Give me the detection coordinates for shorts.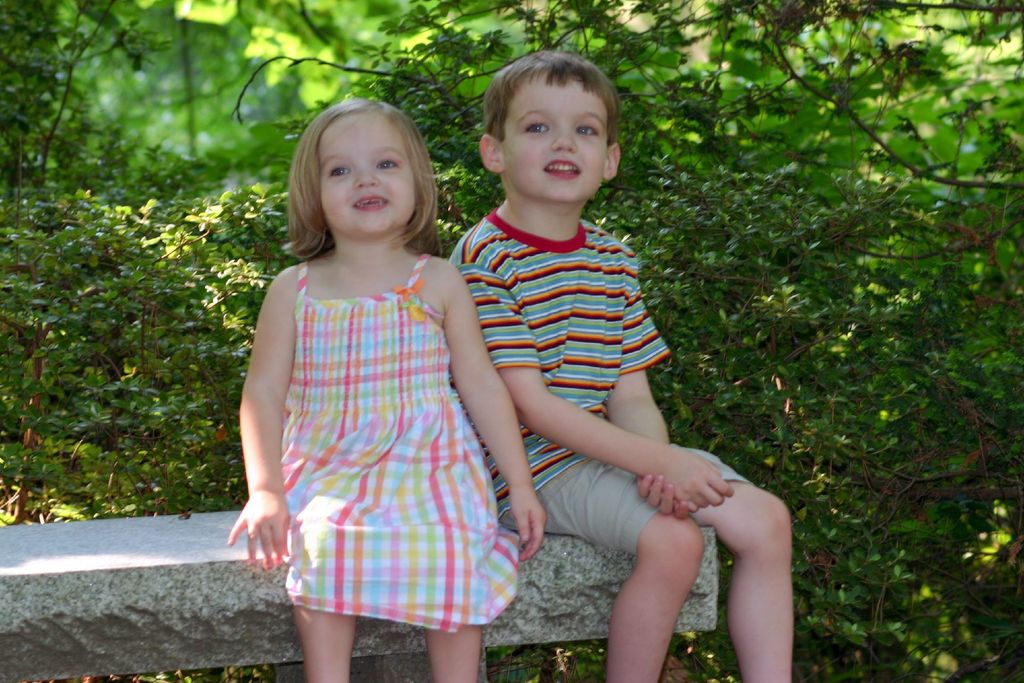
crop(499, 442, 751, 557).
